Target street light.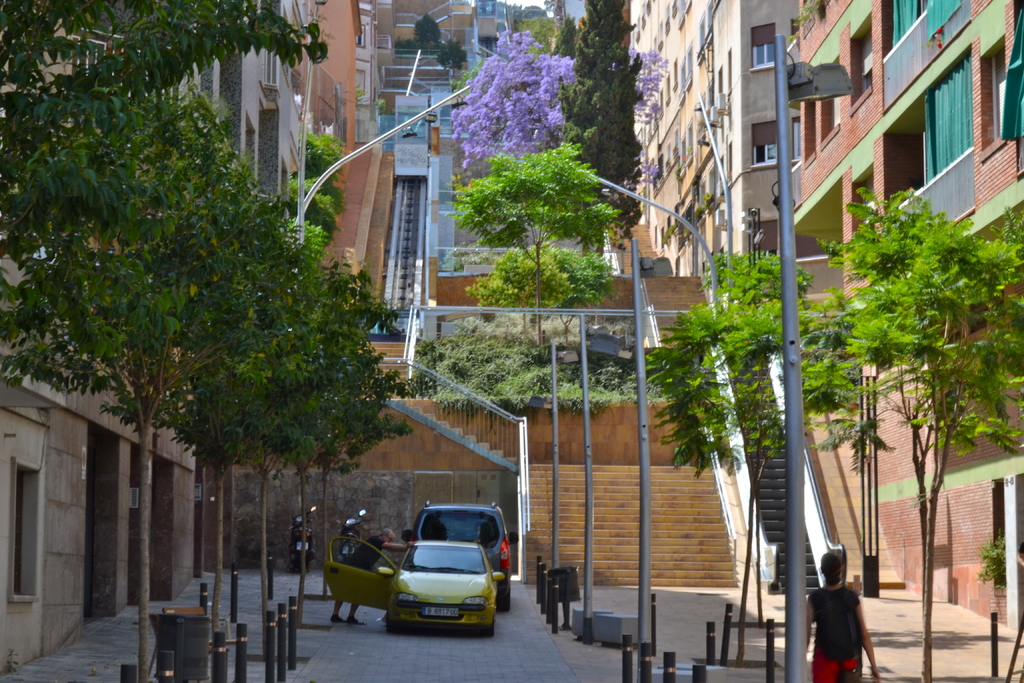
Target region: 764,35,860,682.
